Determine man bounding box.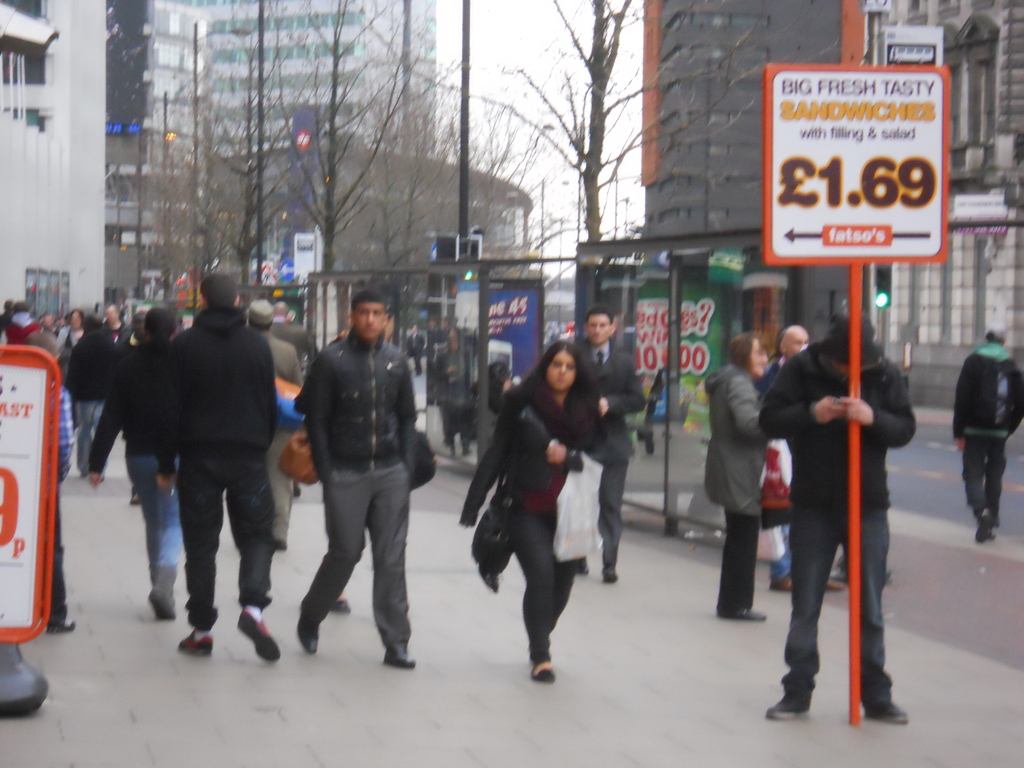
Determined: 80/312/182/627.
